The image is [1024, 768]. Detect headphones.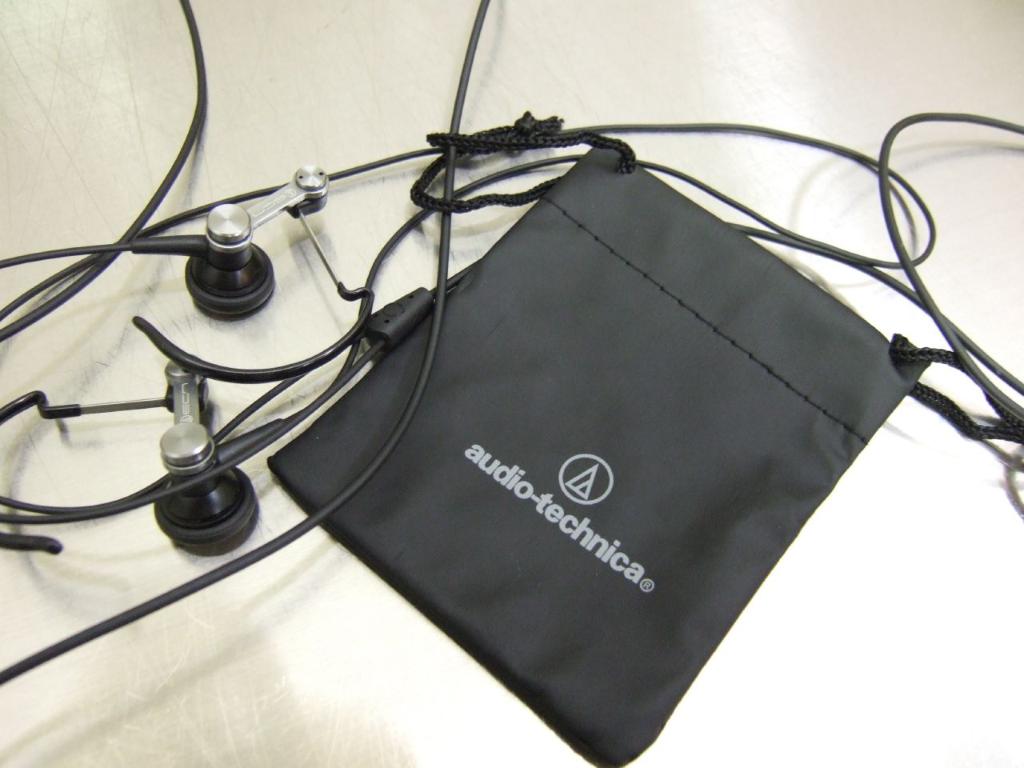
Detection: x1=0 y1=0 x2=940 y2=690.
